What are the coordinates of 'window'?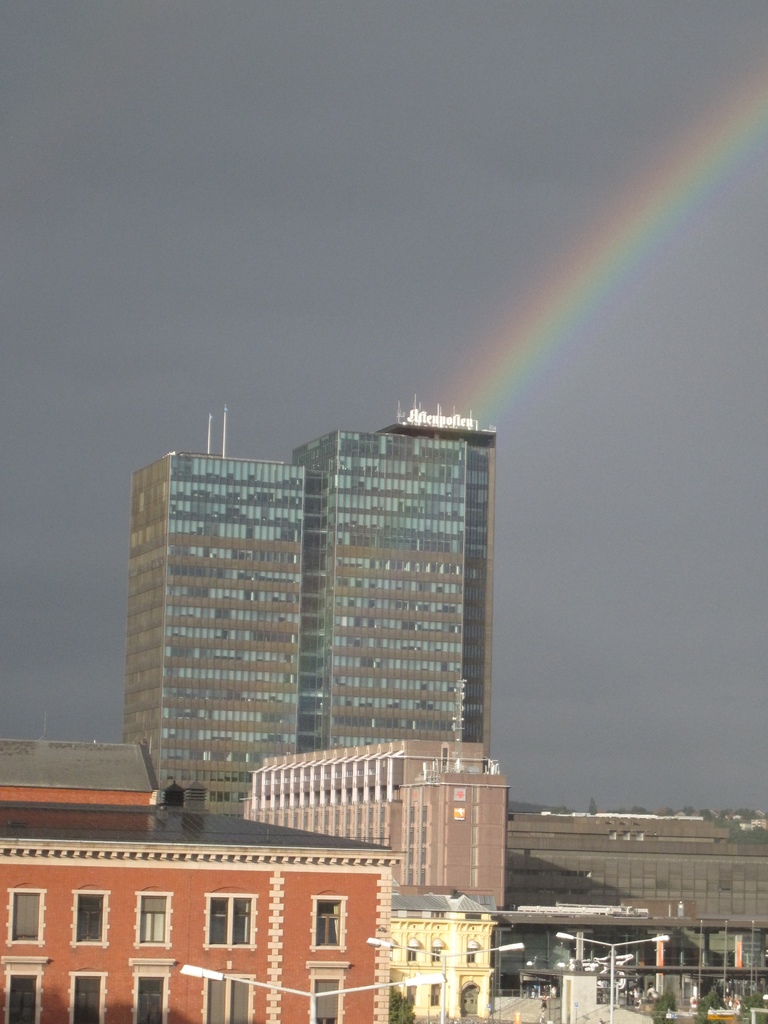
[2, 966, 42, 1023].
